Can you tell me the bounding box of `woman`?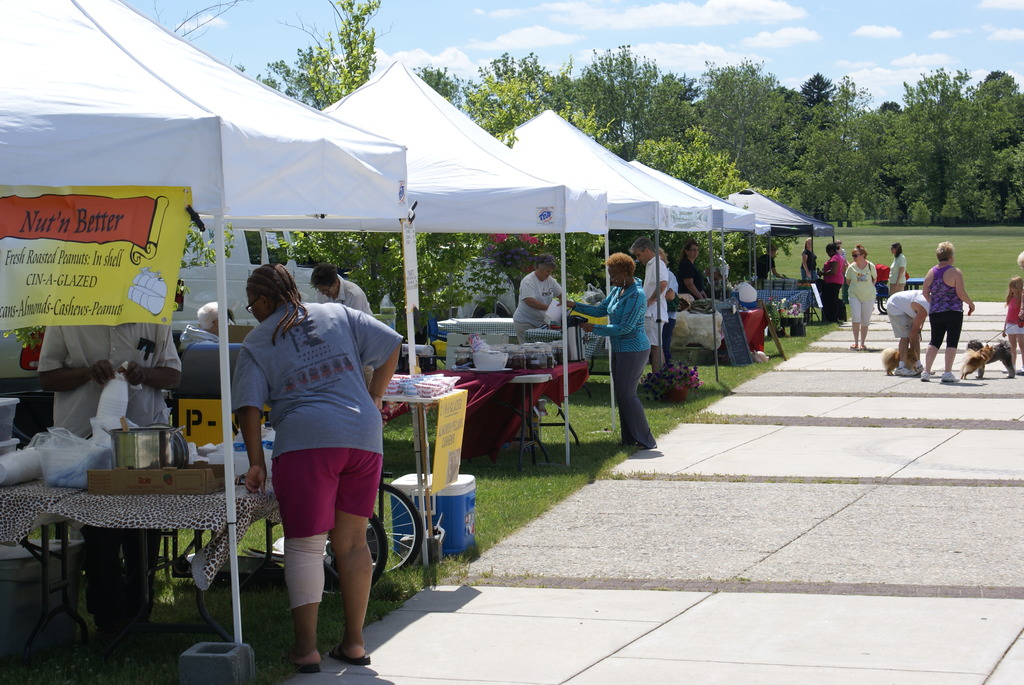
l=897, t=282, r=932, b=392.
